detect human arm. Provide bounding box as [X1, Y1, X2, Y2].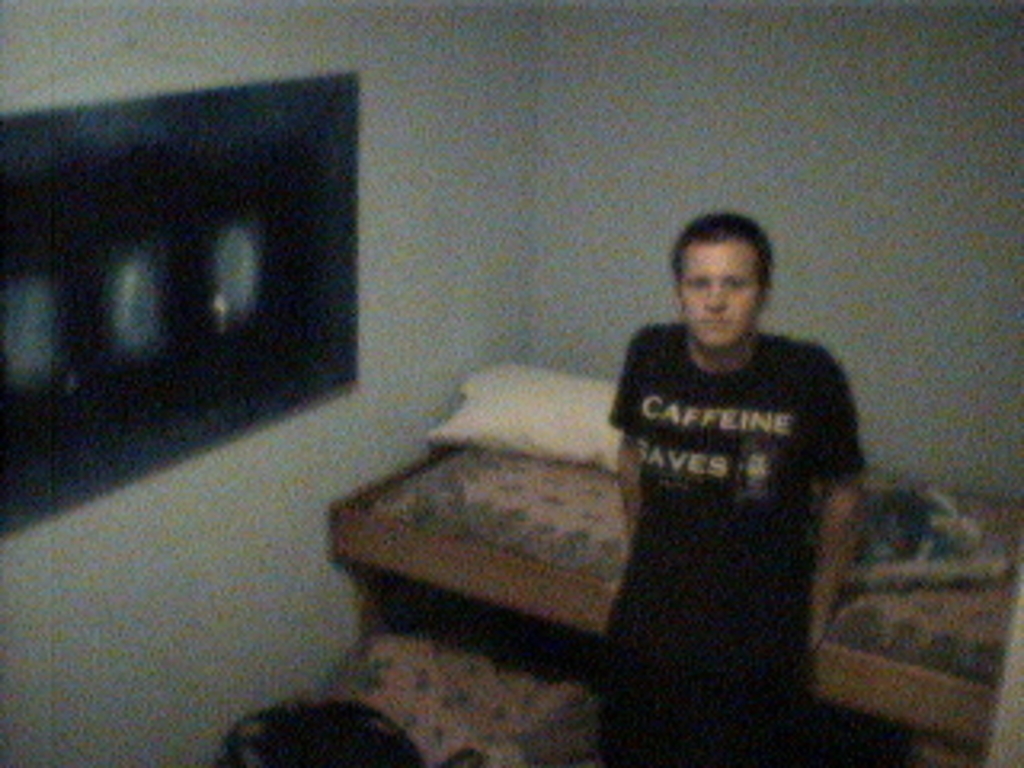
[611, 326, 646, 550].
